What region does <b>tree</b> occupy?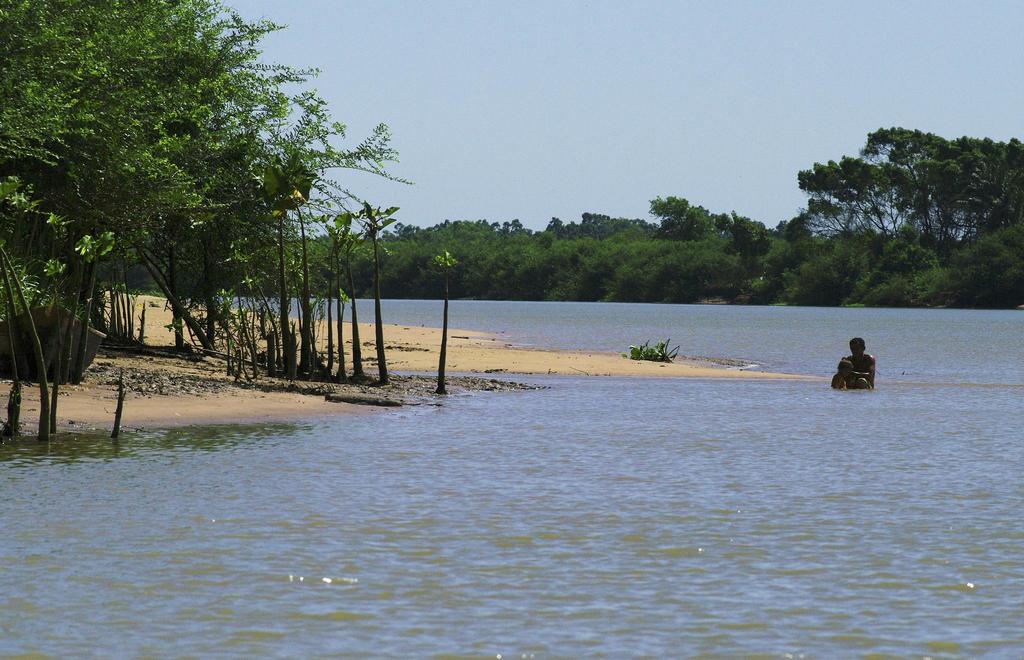
x1=860 y1=230 x2=950 y2=309.
